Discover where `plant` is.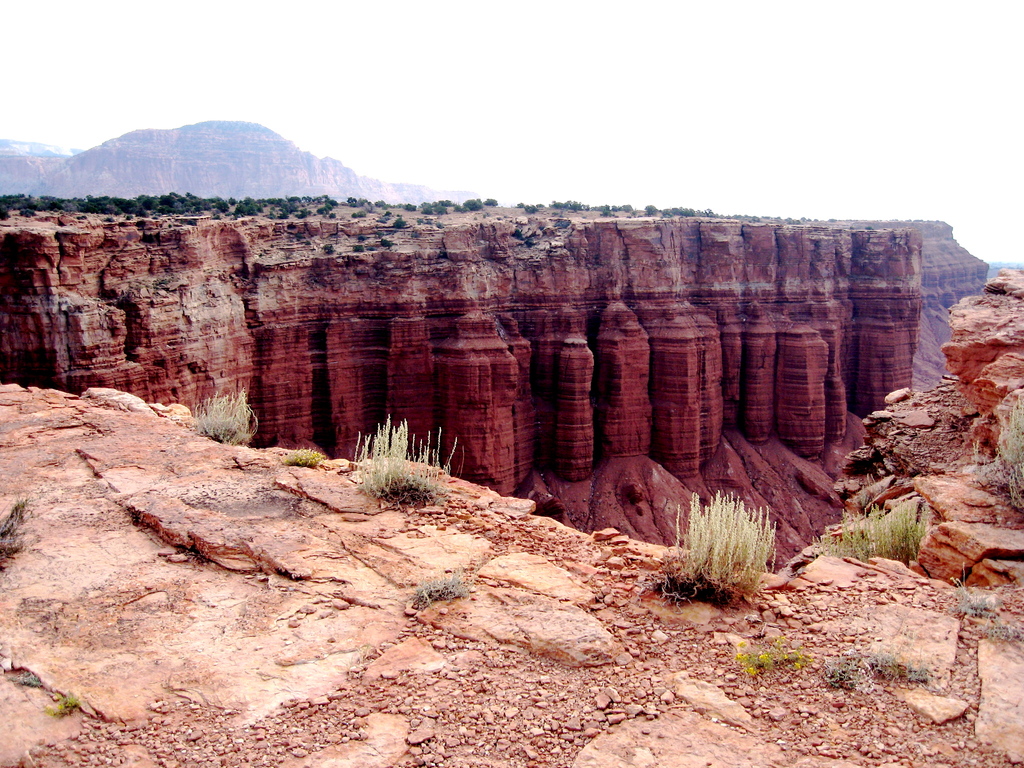
Discovered at pyautogui.locateOnScreen(865, 223, 874, 230).
